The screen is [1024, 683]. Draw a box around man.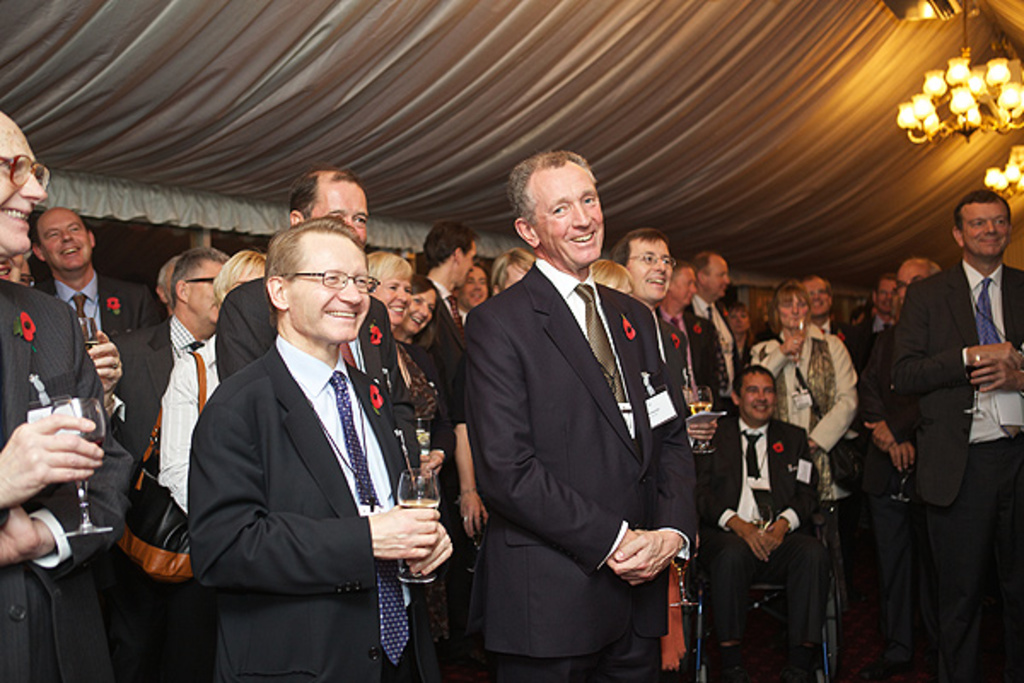
rect(137, 242, 232, 533).
